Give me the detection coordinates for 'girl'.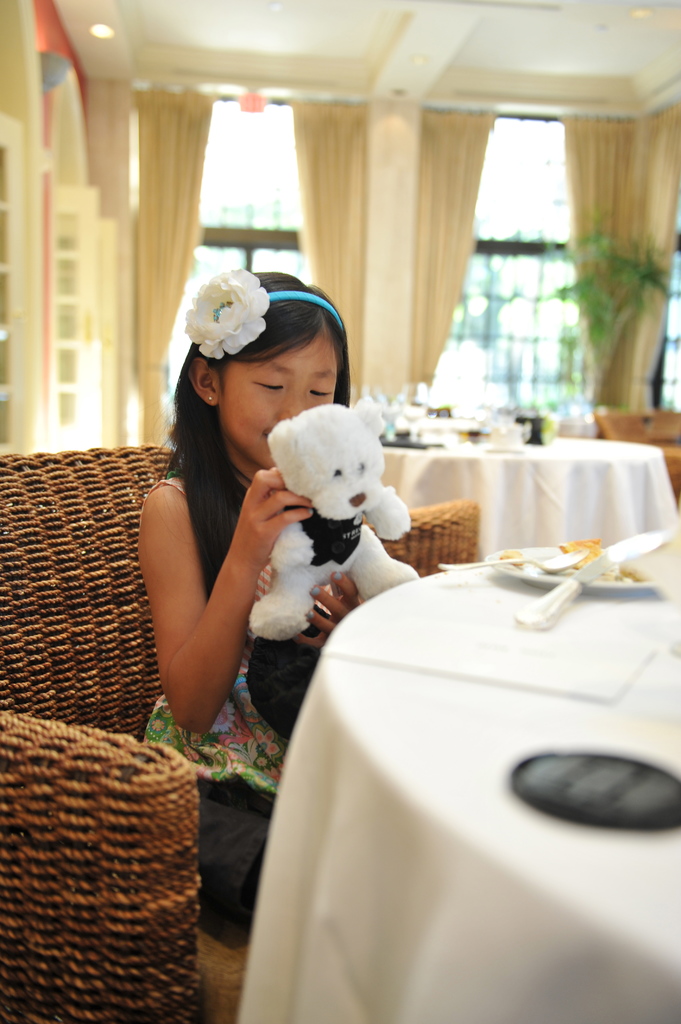
(left=140, top=267, right=351, bottom=940).
